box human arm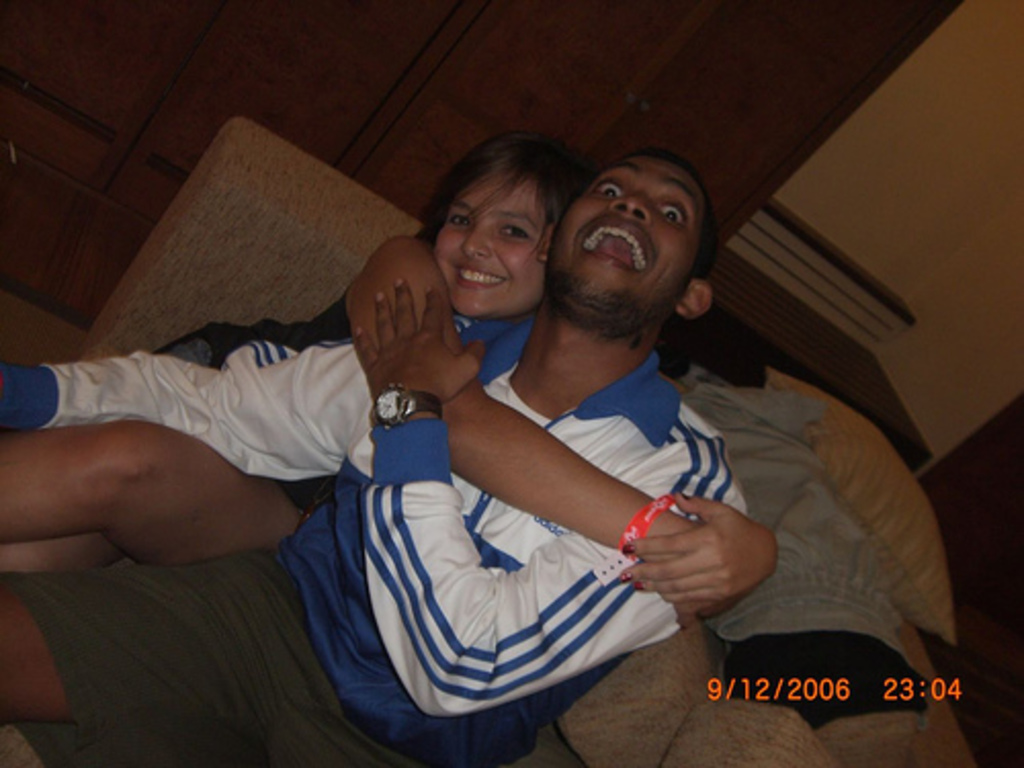
336,231,700,565
